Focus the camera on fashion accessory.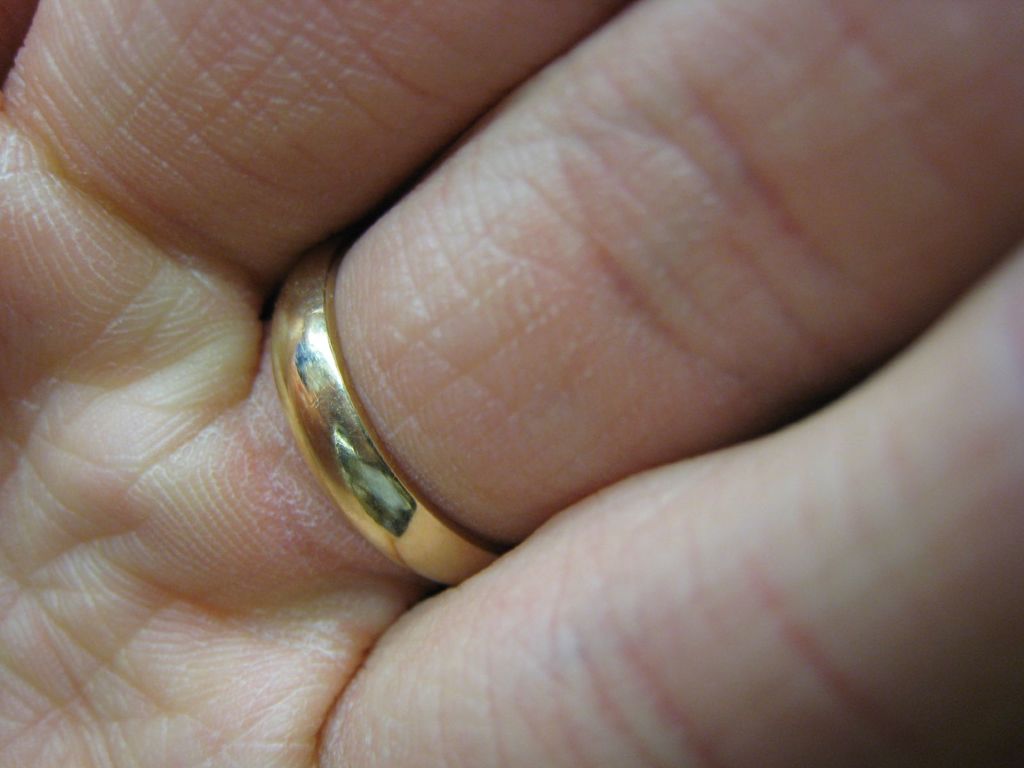
Focus region: (x1=275, y1=225, x2=497, y2=590).
